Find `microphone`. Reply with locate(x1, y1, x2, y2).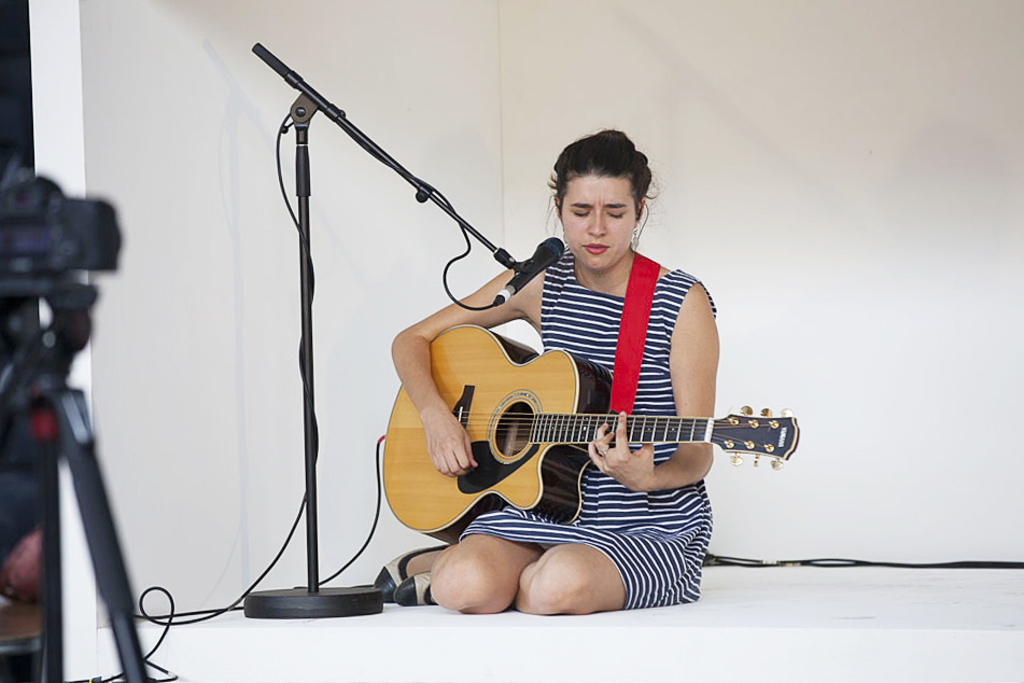
locate(493, 234, 565, 308).
